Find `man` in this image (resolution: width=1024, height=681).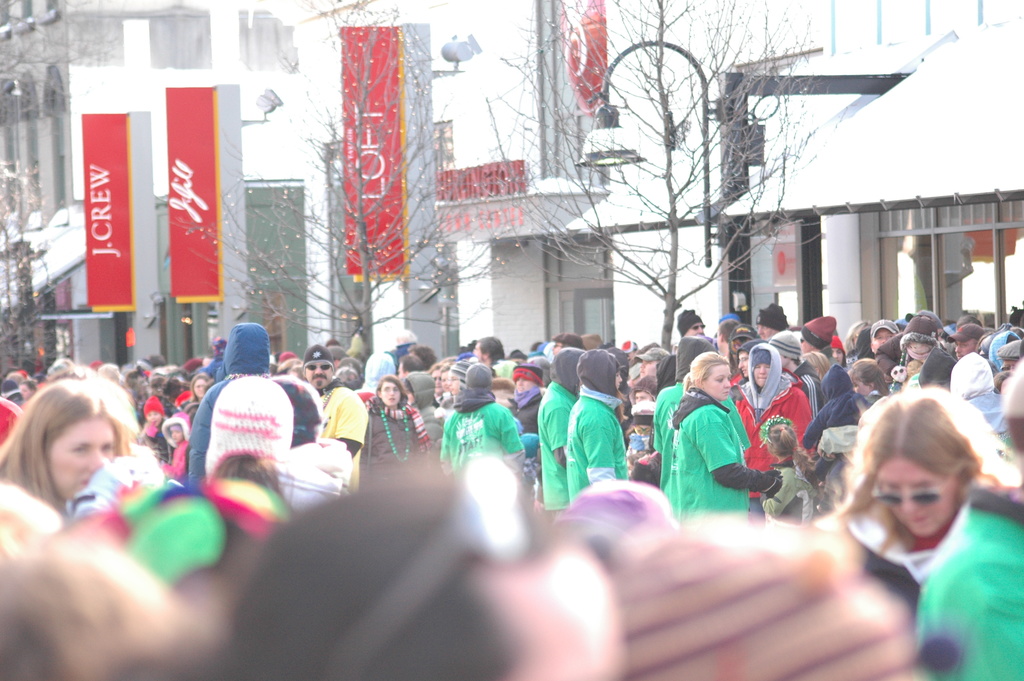
x1=946, y1=323, x2=986, y2=361.
